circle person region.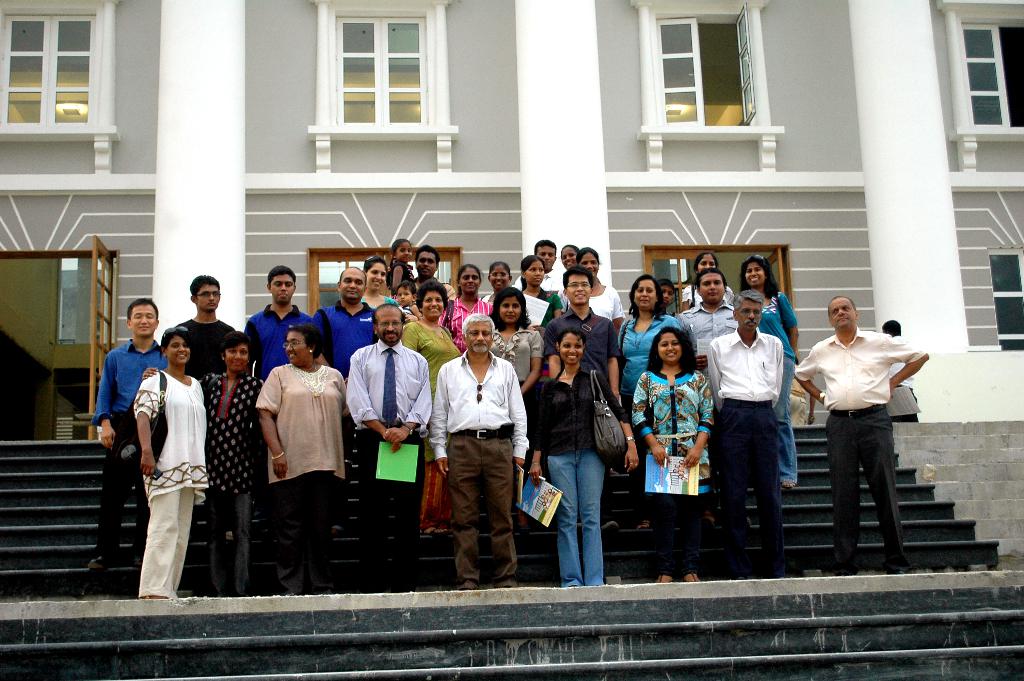
Region: (x1=89, y1=295, x2=169, y2=574).
